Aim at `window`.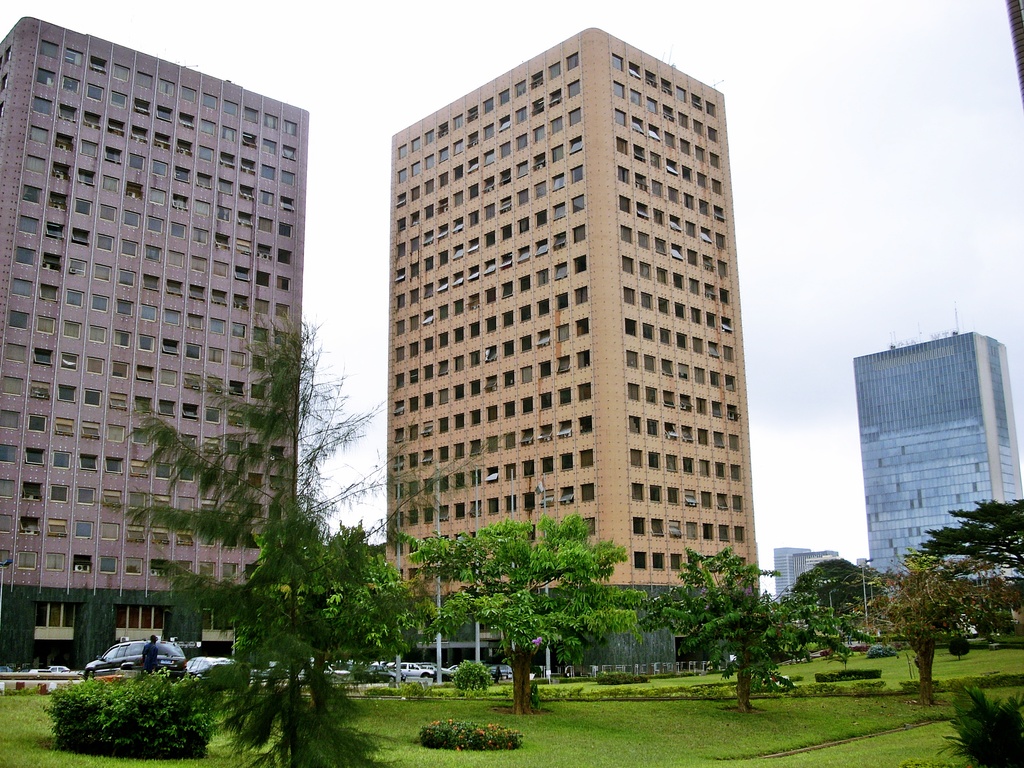
Aimed at (left=84, top=387, right=97, bottom=407).
